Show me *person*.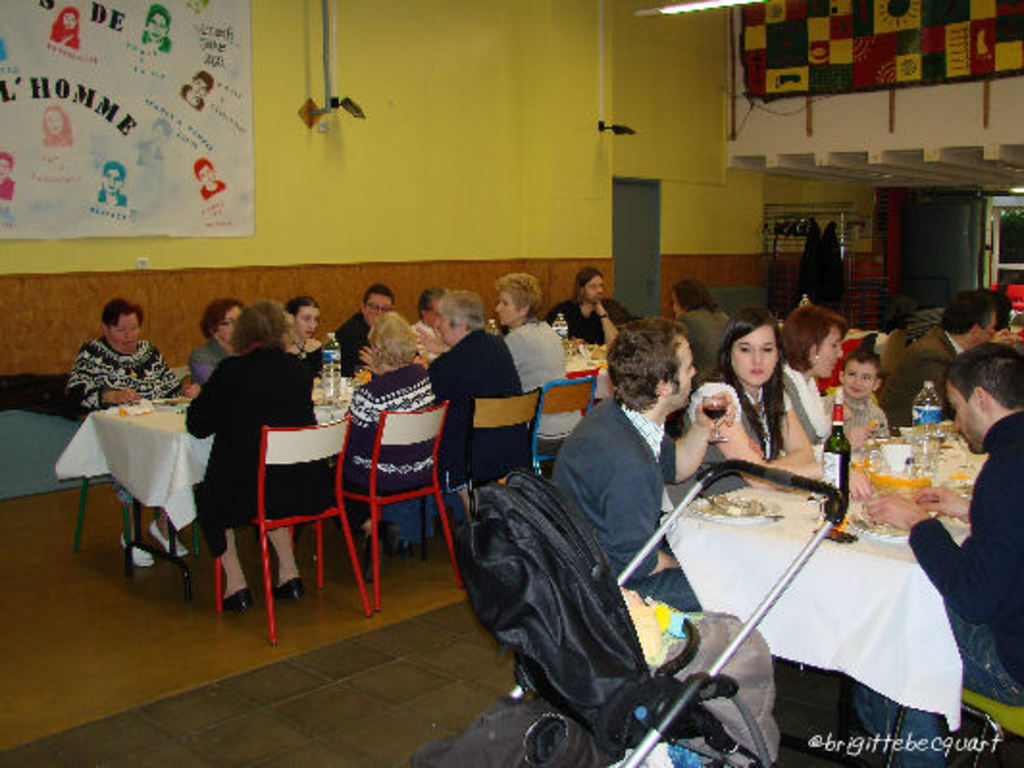
*person* is here: Rect(181, 71, 212, 114).
